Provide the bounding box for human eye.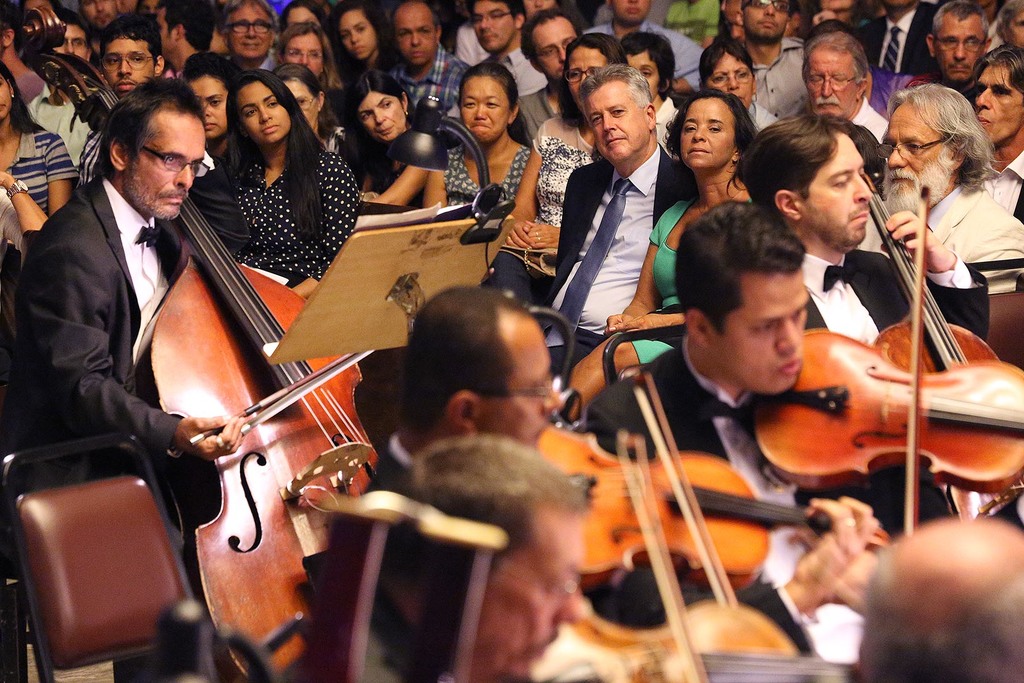
select_region(833, 72, 850, 83).
